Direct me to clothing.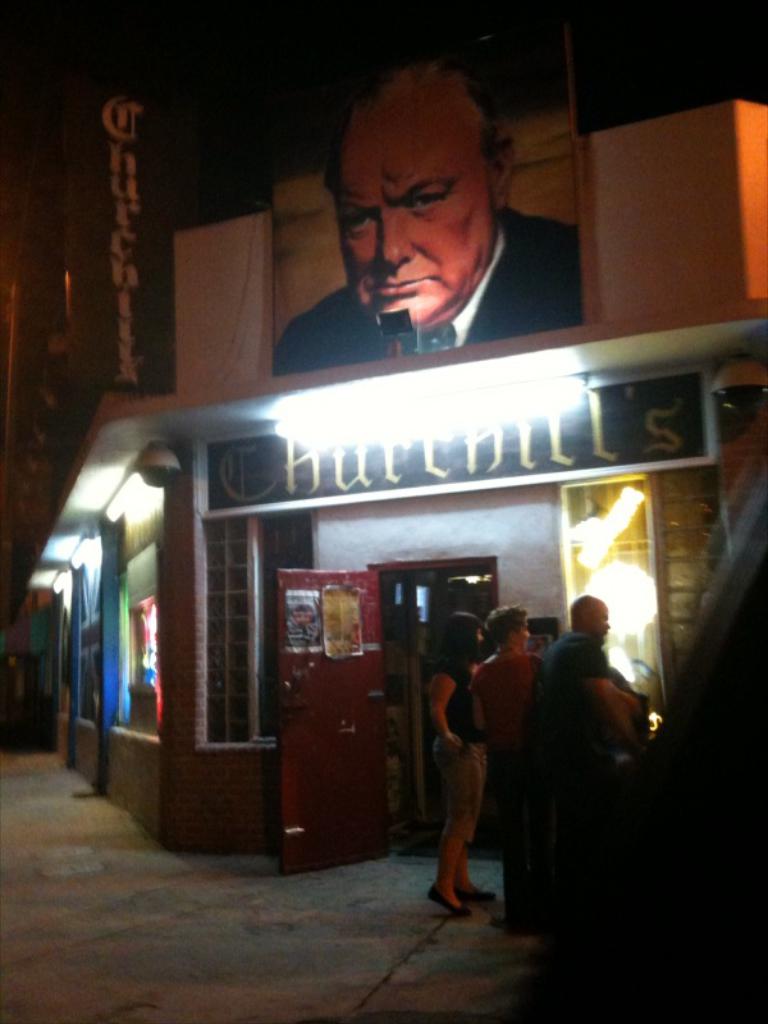
Direction: bbox=(274, 205, 579, 369).
